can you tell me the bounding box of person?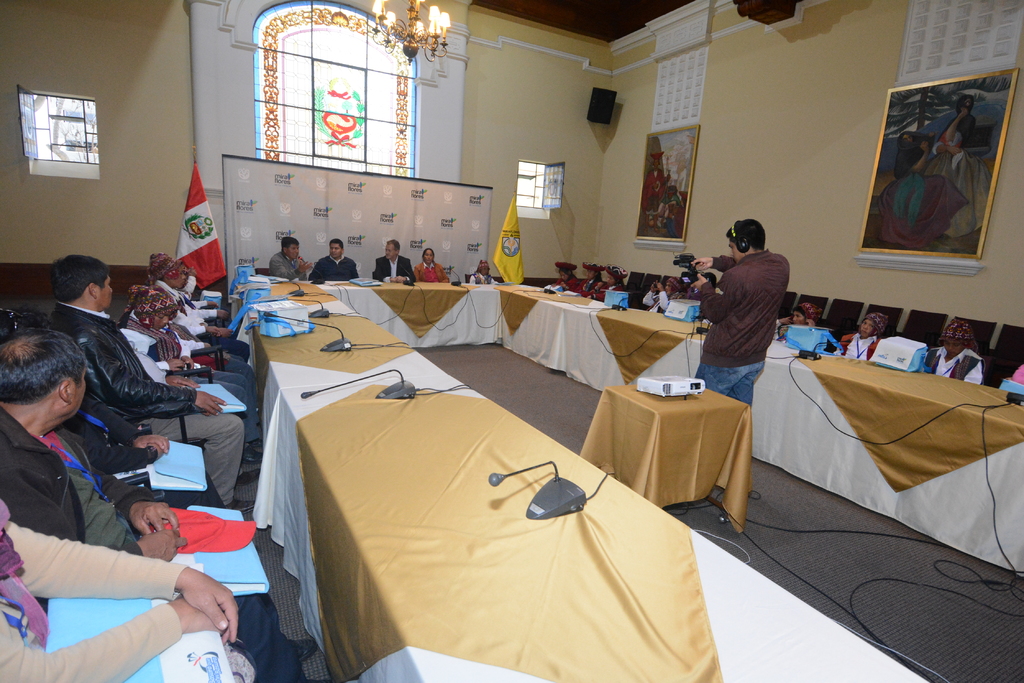
rect(40, 248, 248, 507).
